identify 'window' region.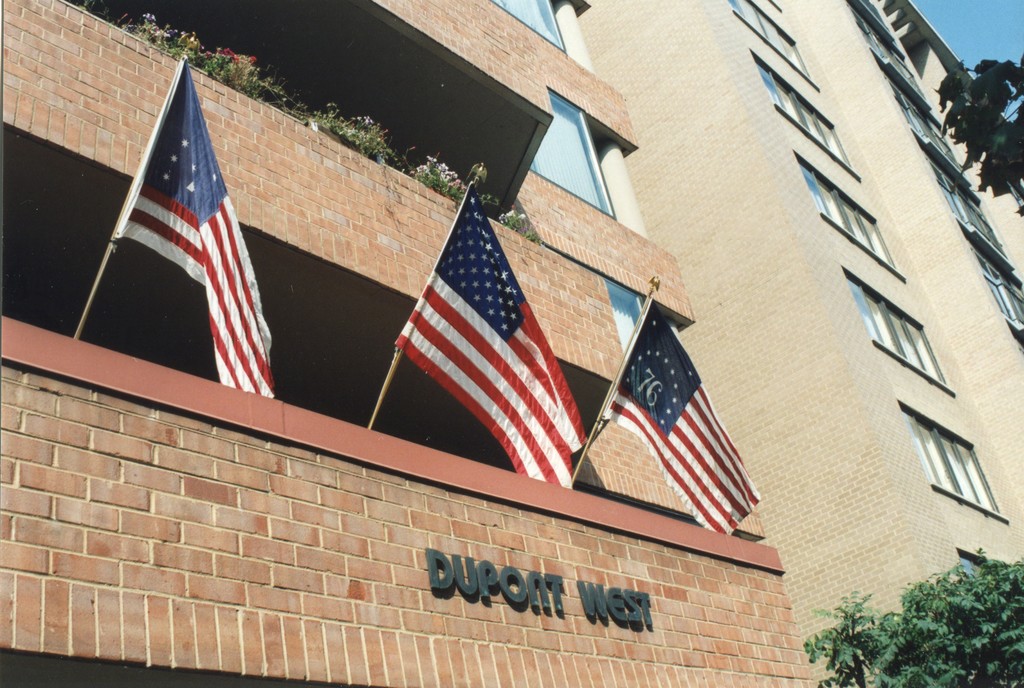
Region: left=842, top=262, right=951, bottom=396.
